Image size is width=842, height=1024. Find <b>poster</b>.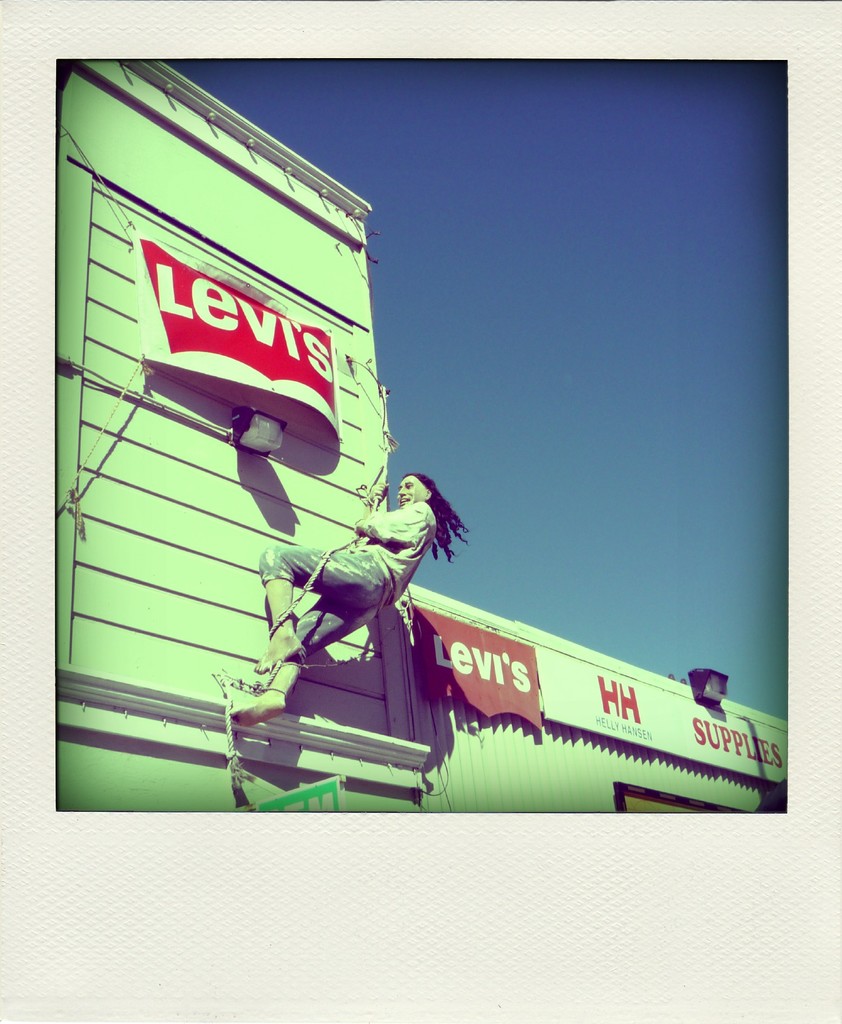
<region>0, 0, 841, 1023</region>.
